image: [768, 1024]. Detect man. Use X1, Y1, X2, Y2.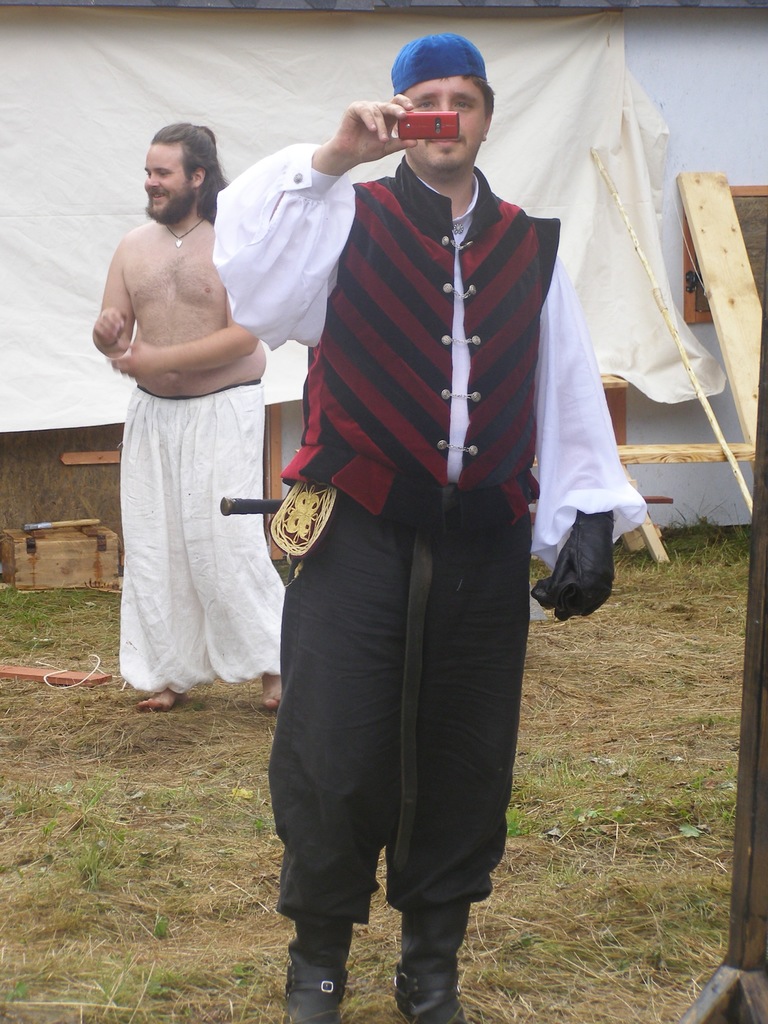
212, 29, 644, 1023.
